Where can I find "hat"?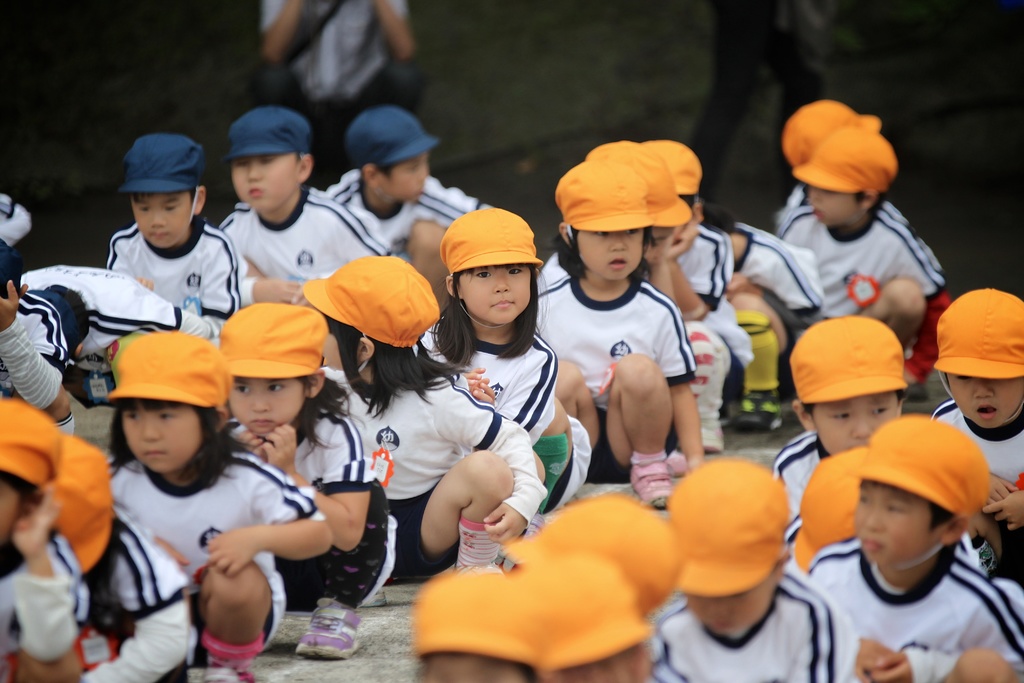
You can find it at locate(0, 397, 64, 484).
